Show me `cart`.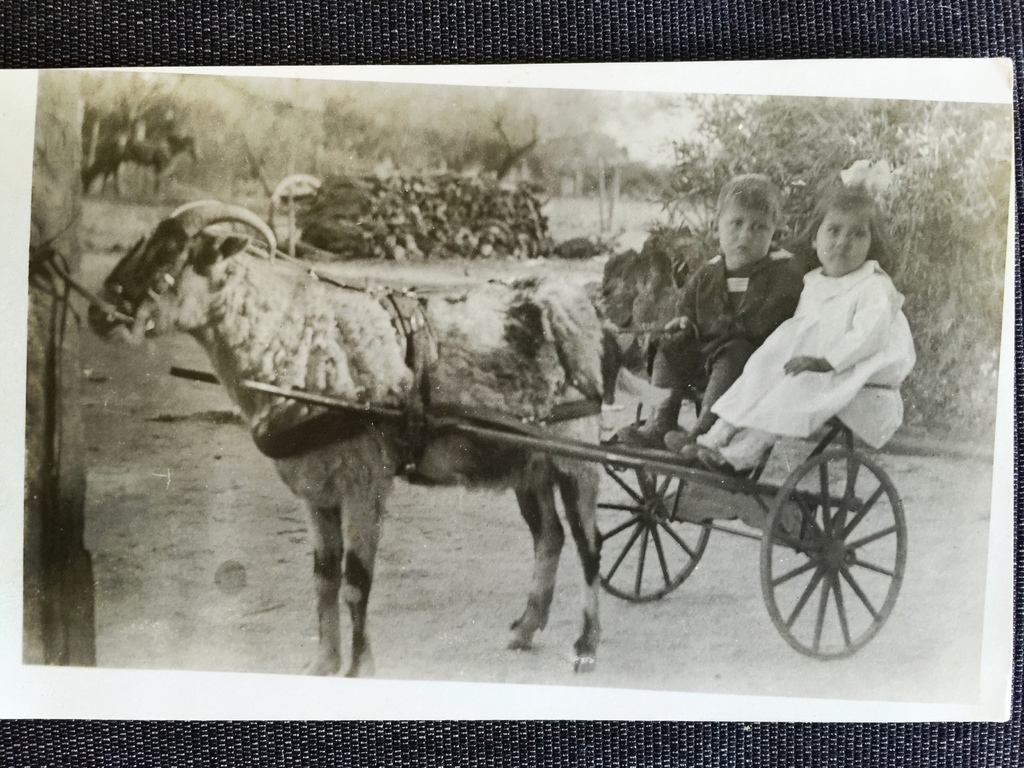
`cart` is here: {"x1": 170, "y1": 371, "x2": 909, "y2": 657}.
